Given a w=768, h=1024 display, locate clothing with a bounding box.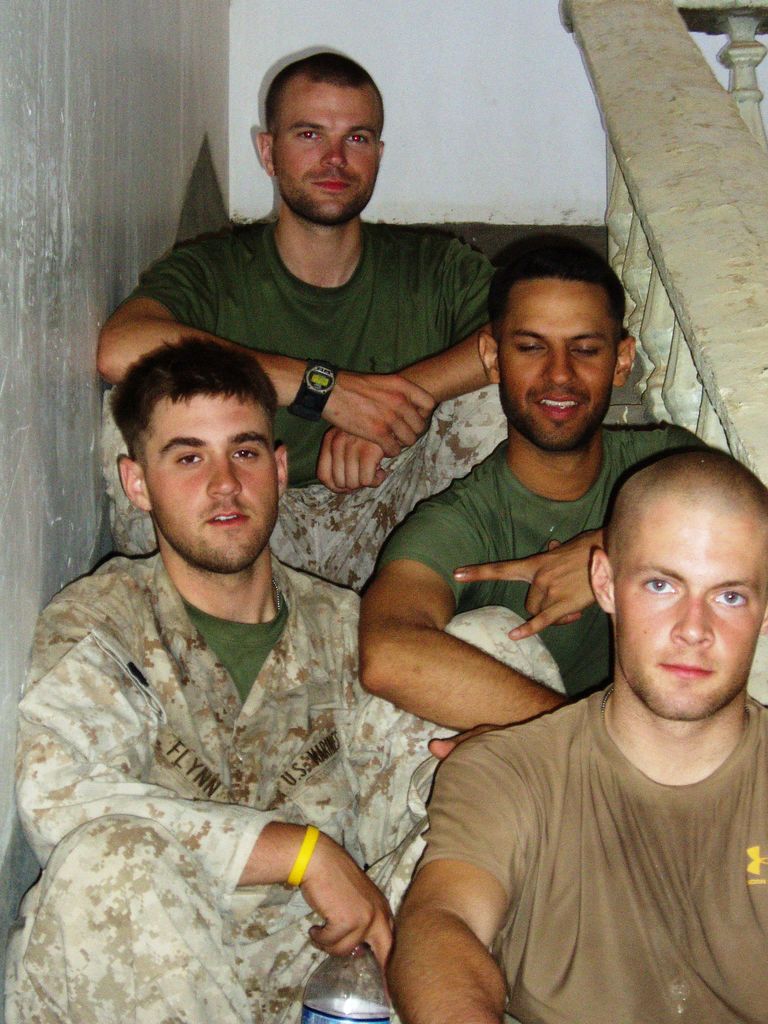
Located: region(415, 684, 767, 1021).
